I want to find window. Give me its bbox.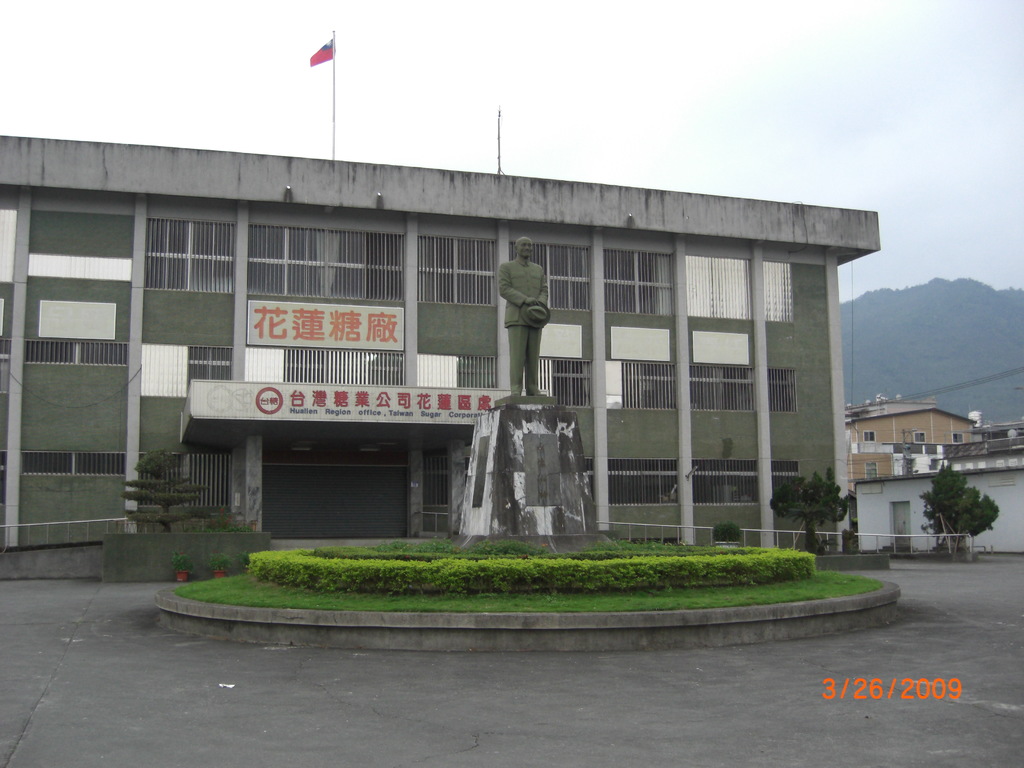
x1=863 y1=461 x2=878 y2=480.
